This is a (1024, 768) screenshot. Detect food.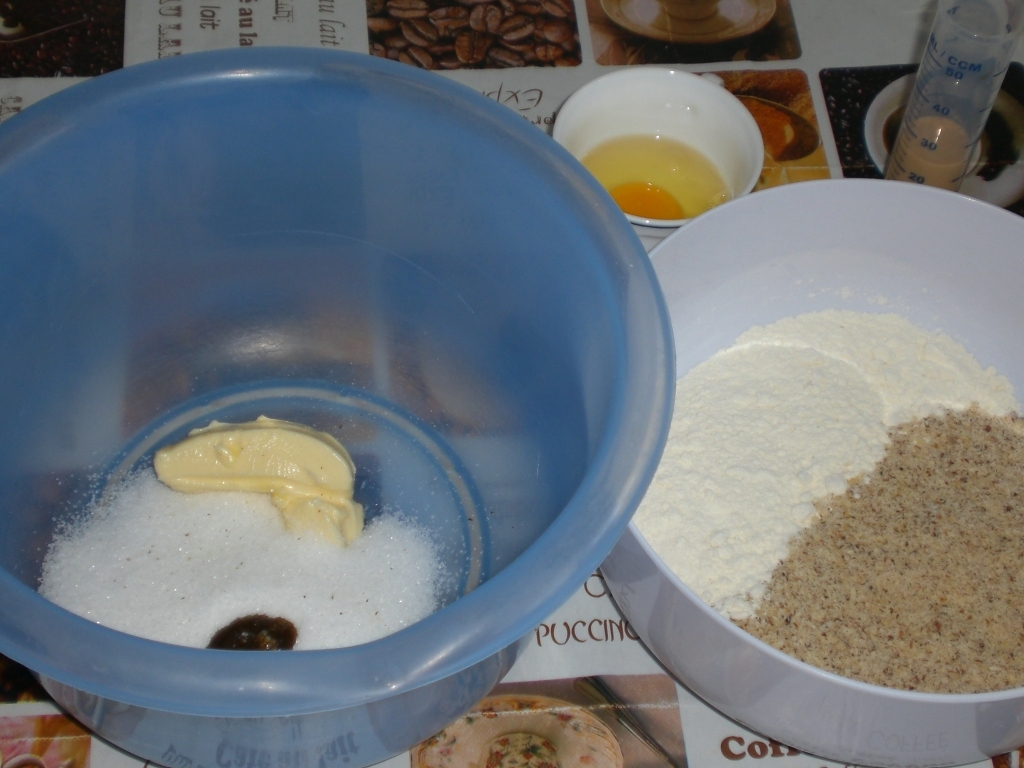
box=[204, 610, 299, 650].
